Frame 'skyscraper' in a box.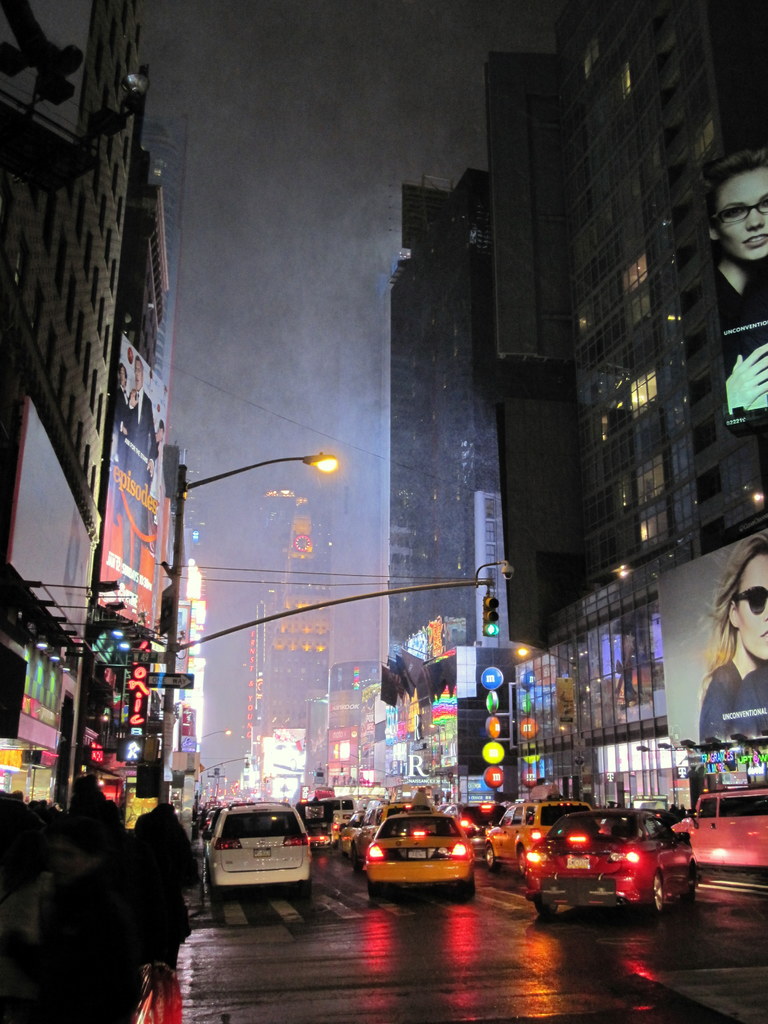
region(0, 0, 203, 1023).
